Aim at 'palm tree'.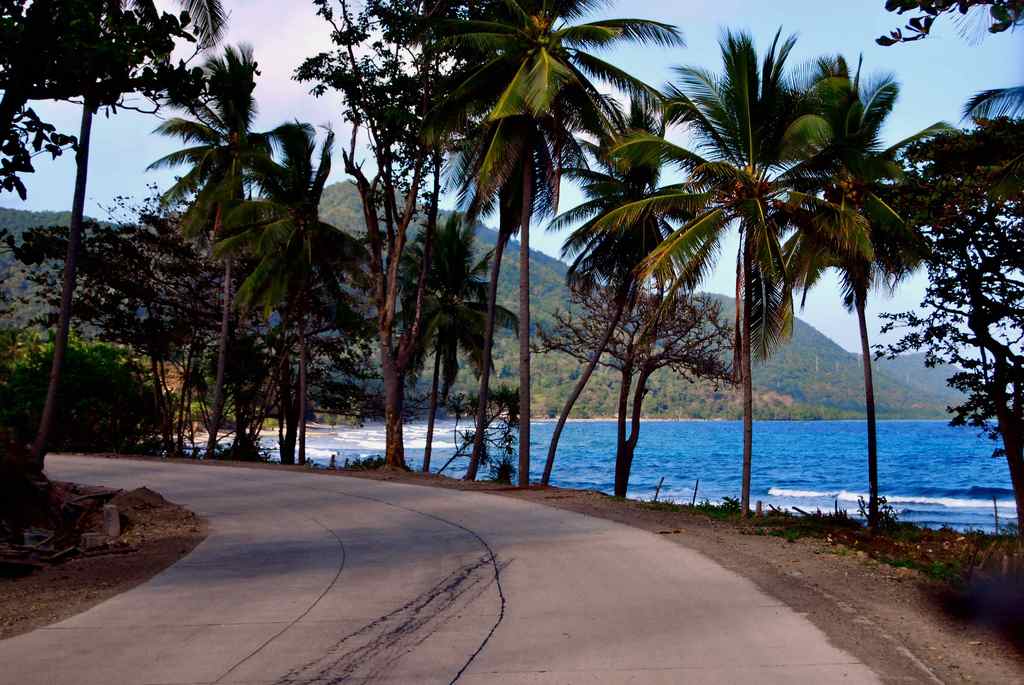
Aimed at Rect(220, 129, 363, 404).
